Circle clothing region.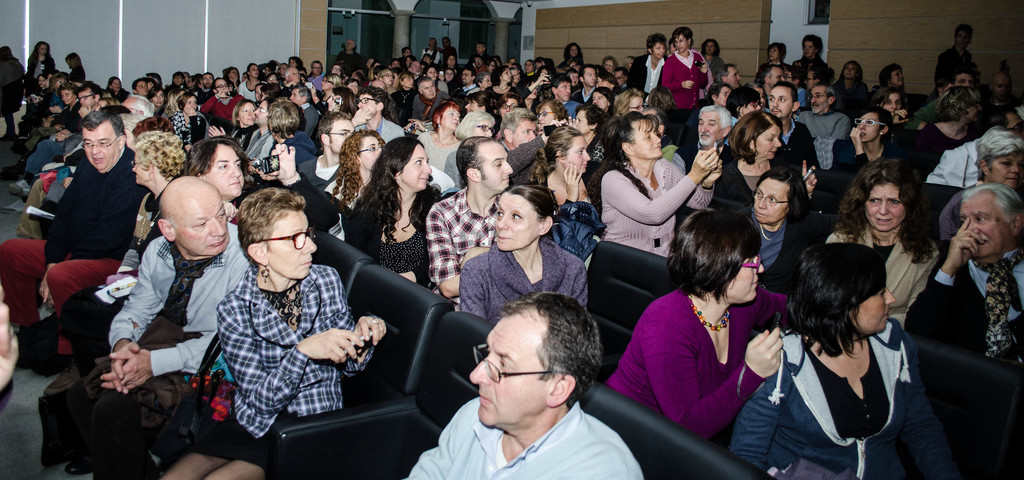
Region: 184,264,376,476.
